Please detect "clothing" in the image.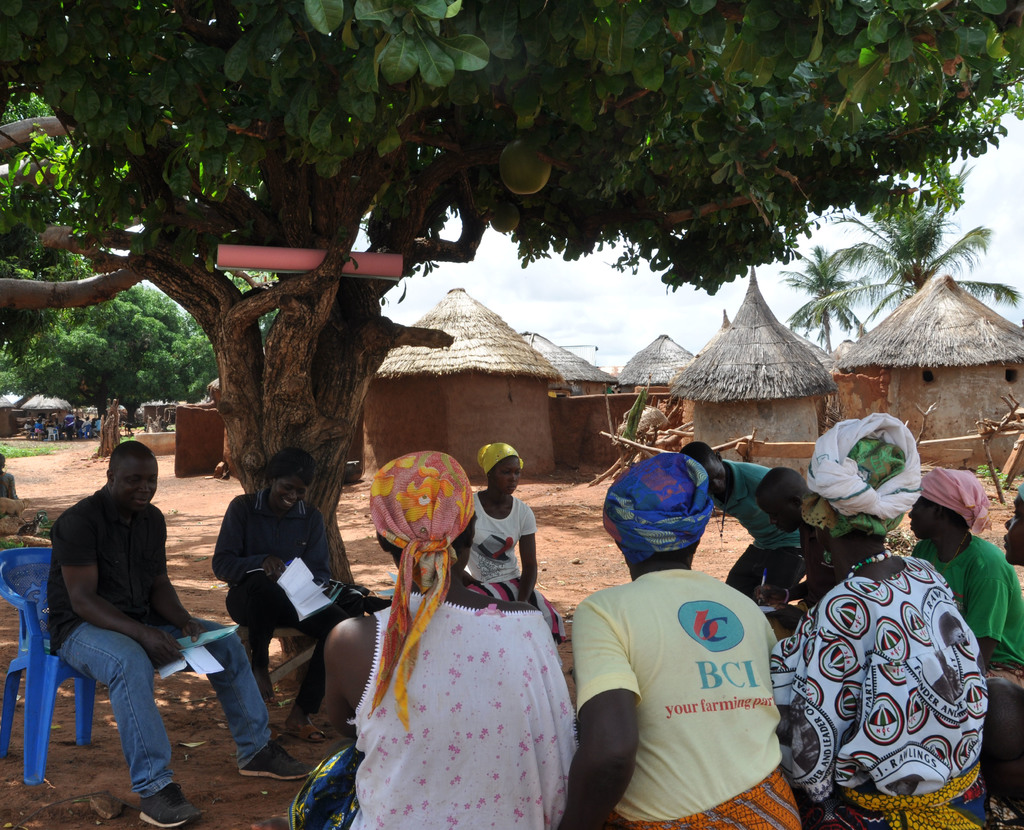
(x1=772, y1=546, x2=989, y2=829).
